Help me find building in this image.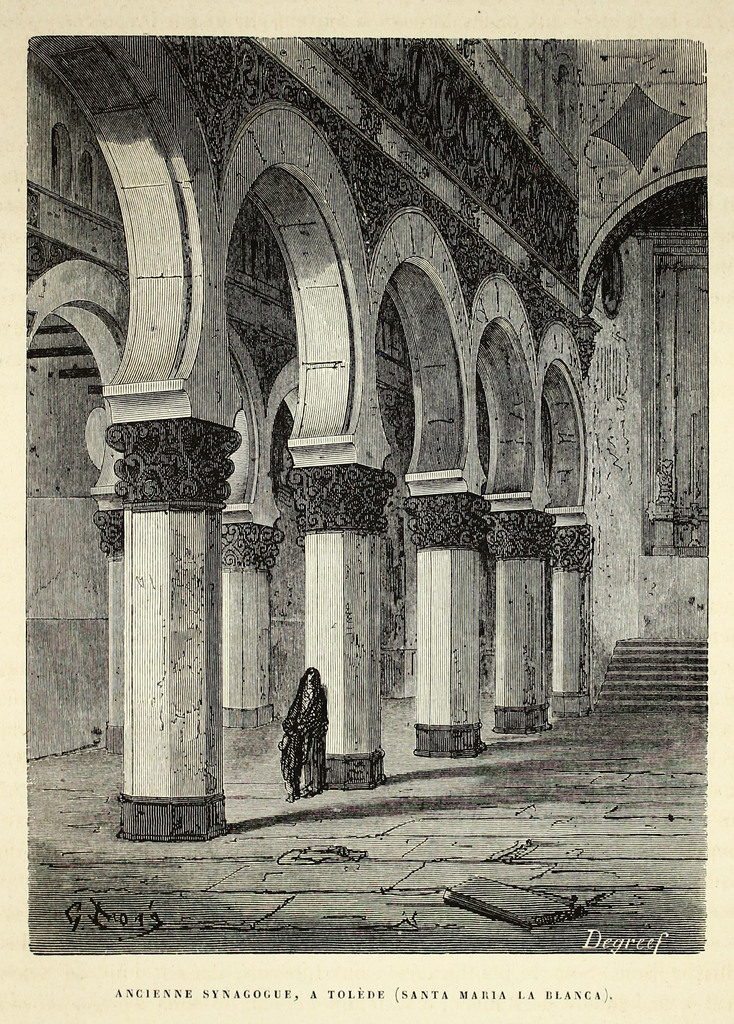
Found it: {"left": 22, "top": 34, "right": 708, "bottom": 955}.
